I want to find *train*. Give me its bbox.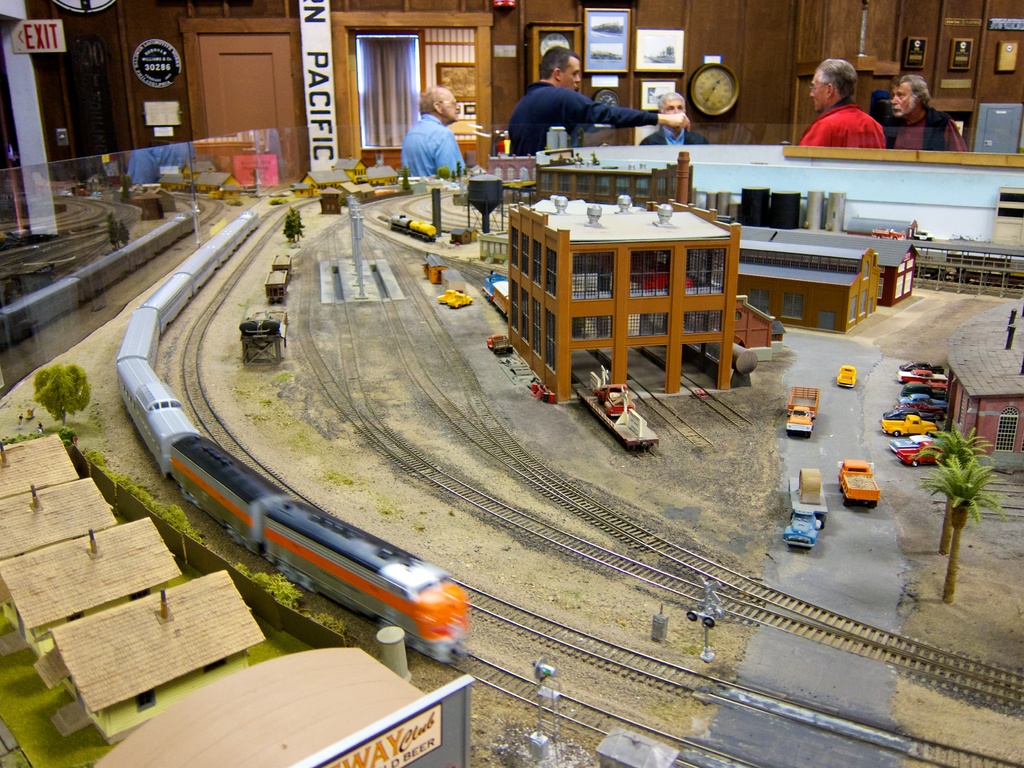
0 206 195 355.
